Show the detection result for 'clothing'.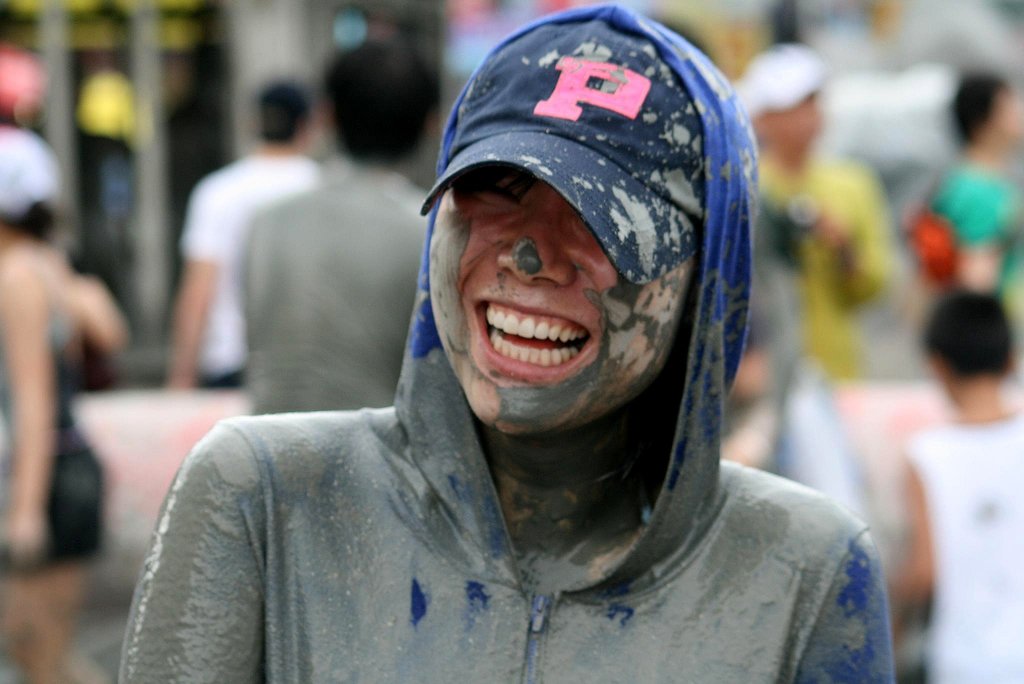
bbox=[184, 137, 320, 395].
